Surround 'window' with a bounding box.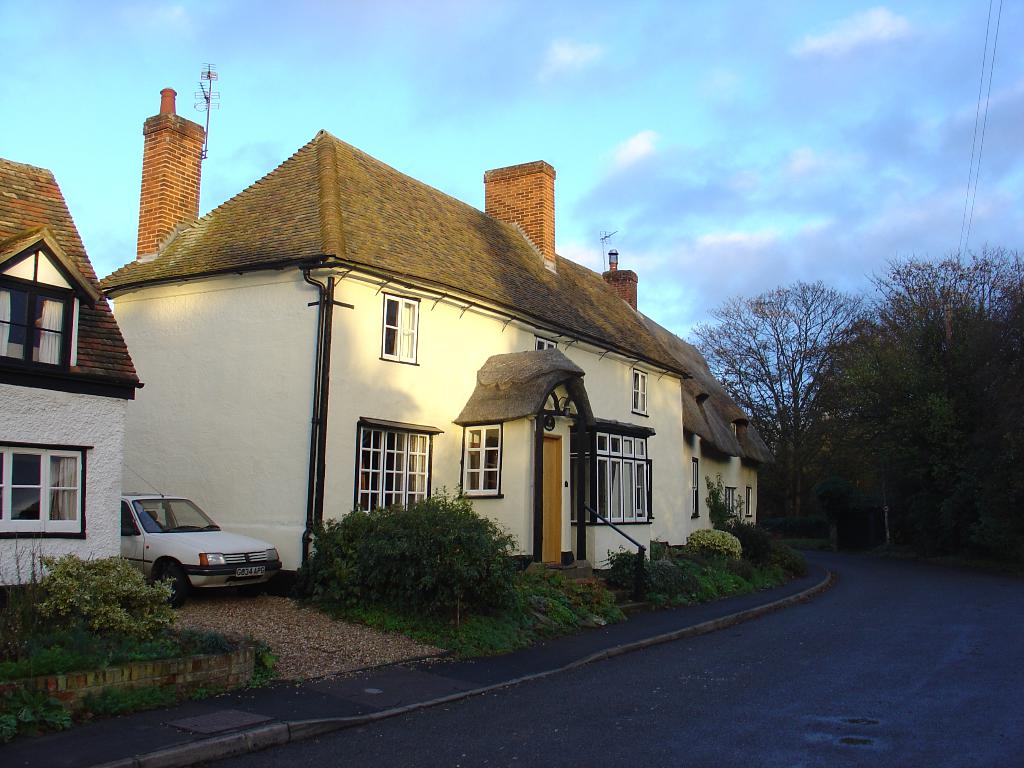
detection(630, 367, 654, 417).
